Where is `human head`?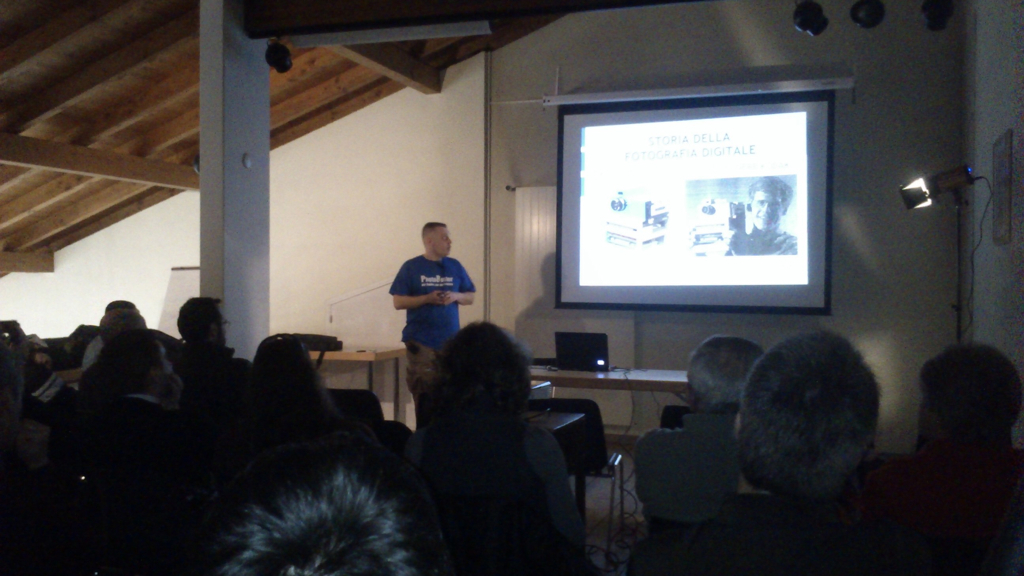
bbox=[97, 312, 149, 349].
